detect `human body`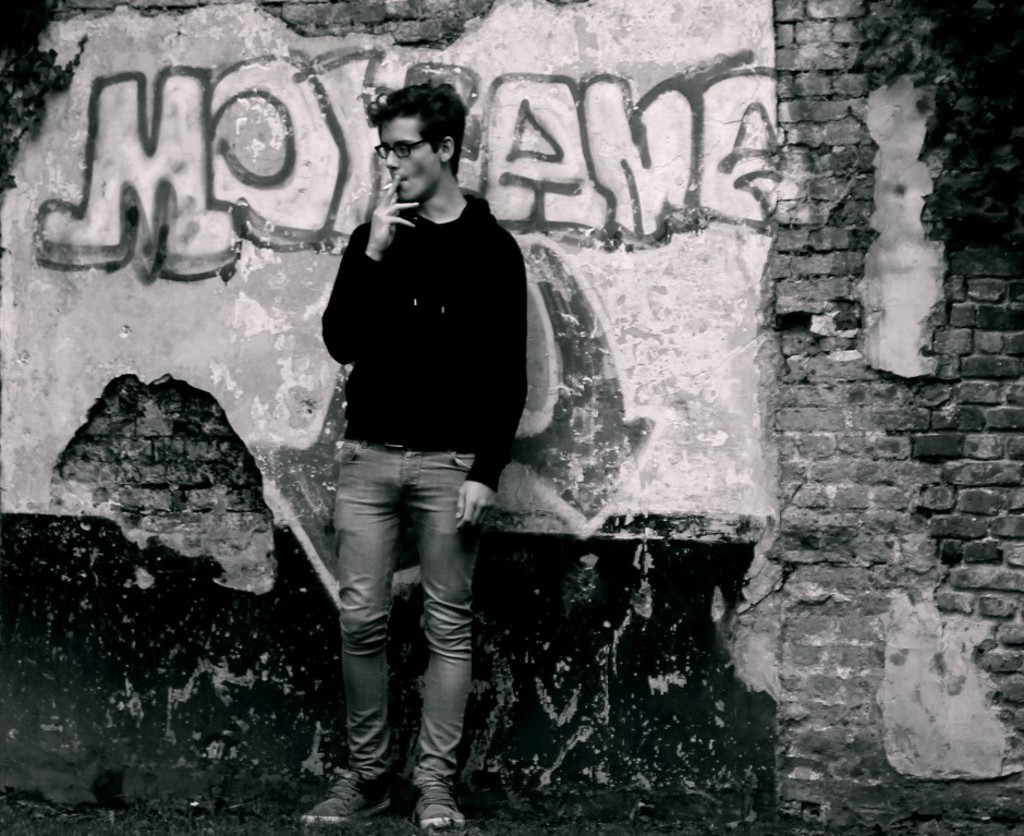
select_region(295, 177, 531, 827)
